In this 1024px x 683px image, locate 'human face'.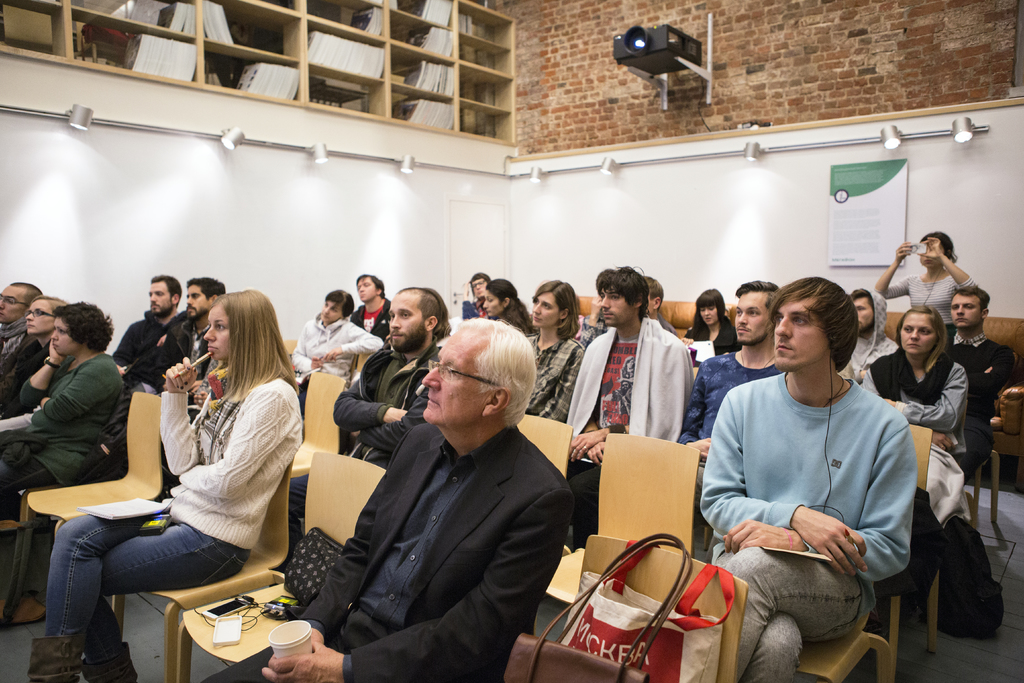
Bounding box: {"x1": 148, "y1": 280, "x2": 171, "y2": 318}.
